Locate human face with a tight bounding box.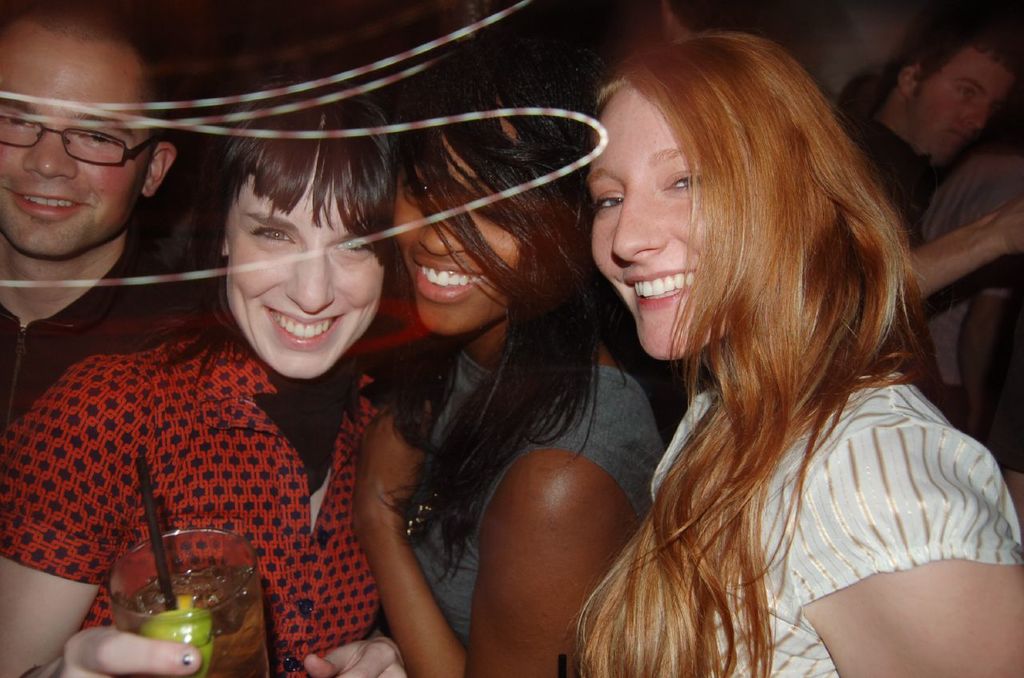
x1=915 y1=50 x2=1011 y2=158.
